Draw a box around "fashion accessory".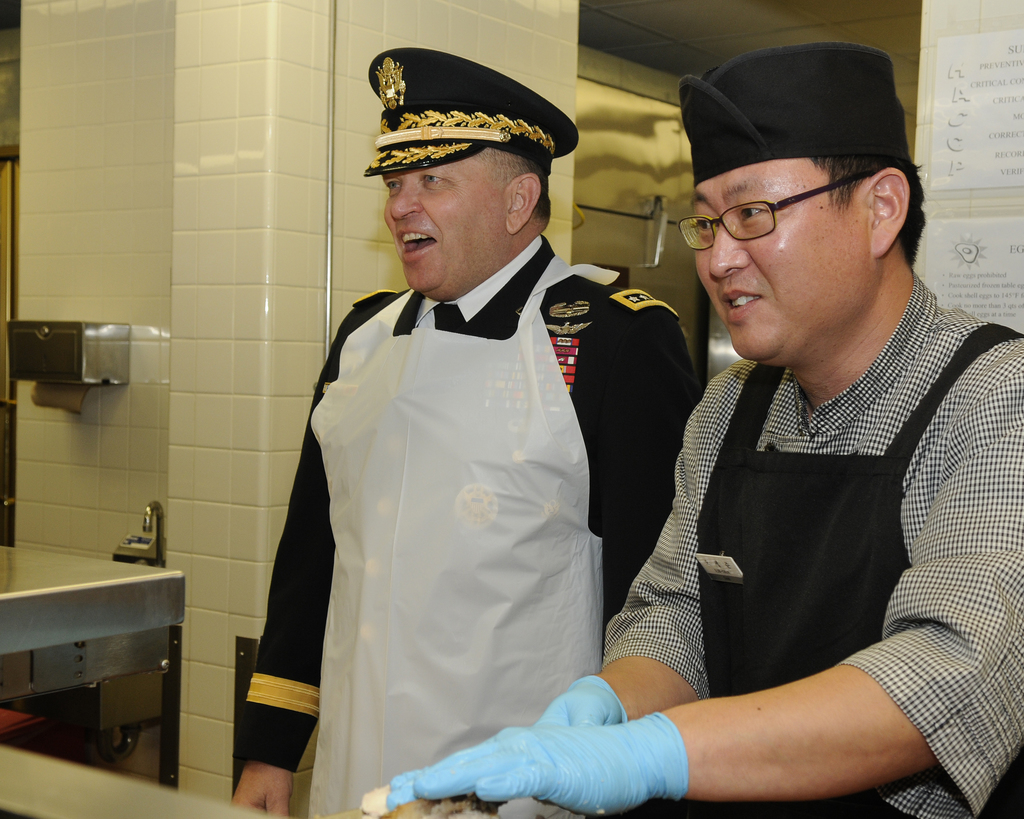
left=677, top=41, right=905, bottom=191.
